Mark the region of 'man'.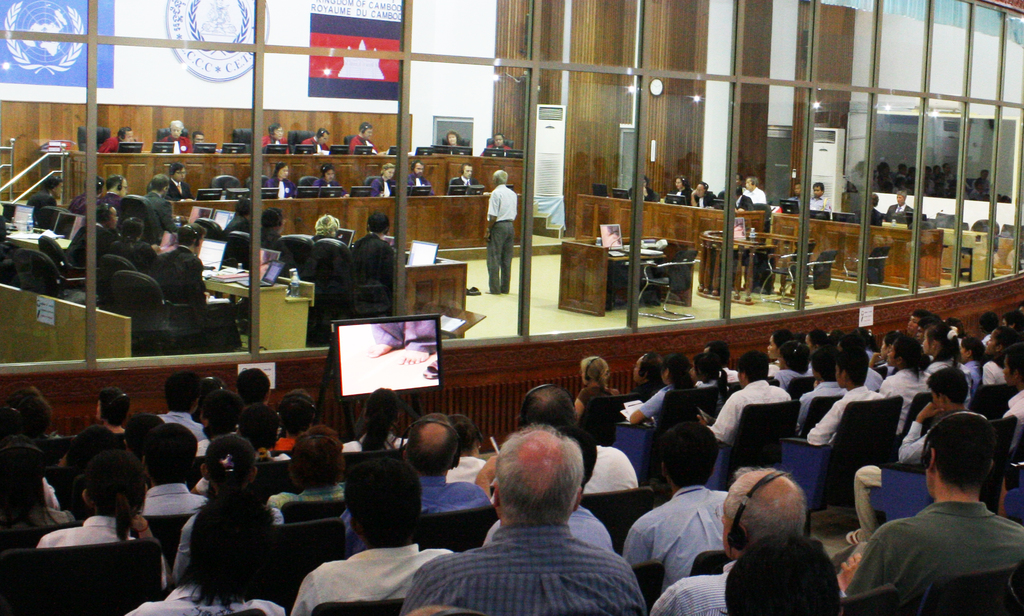
Region: [843, 365, 983, 542].
